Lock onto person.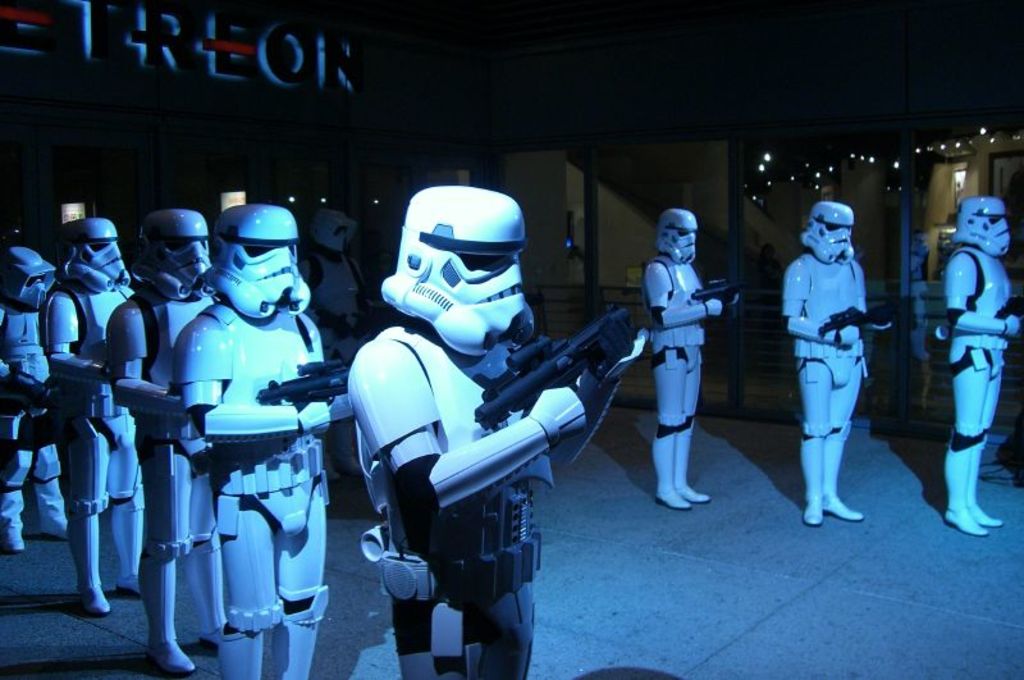
Locked: [x1=0, y1=241, x2=67, y2=558].
